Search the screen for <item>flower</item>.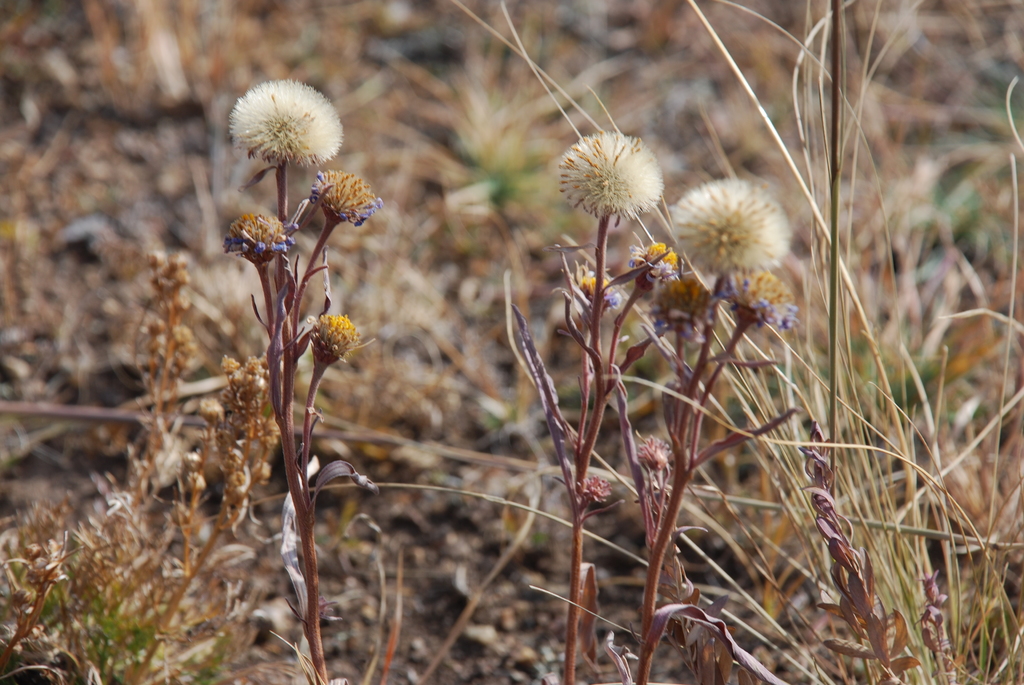
Found at <box>218,210,298,253</box>.
